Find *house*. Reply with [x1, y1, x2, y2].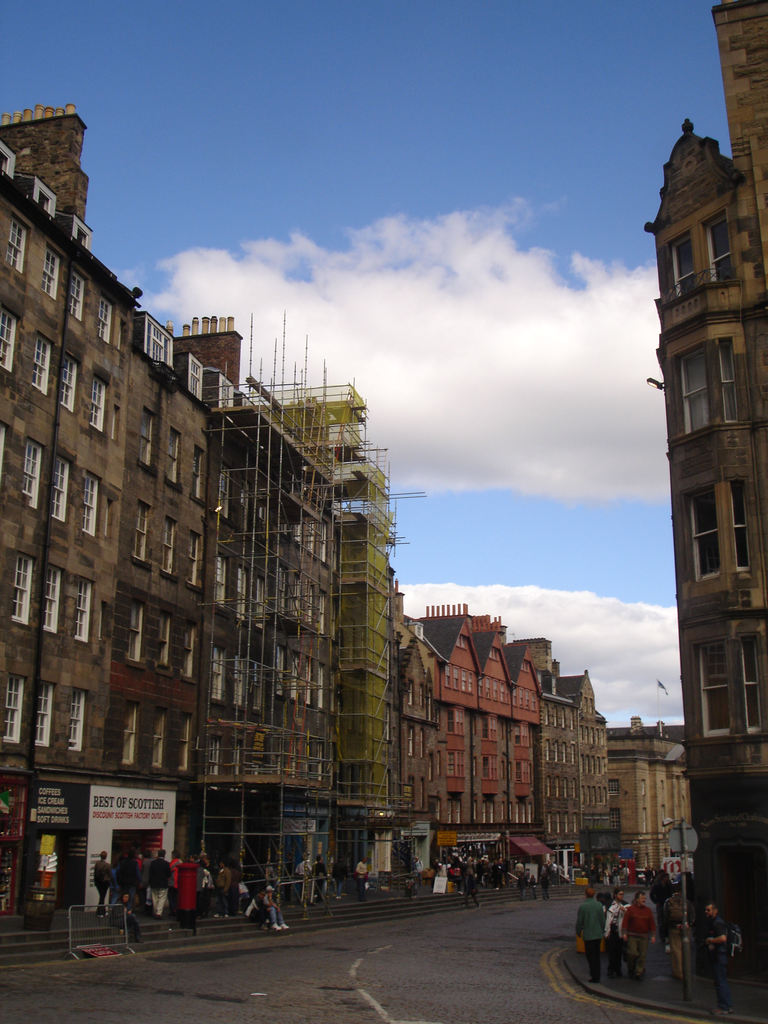
[596, 723, 698, 888].
